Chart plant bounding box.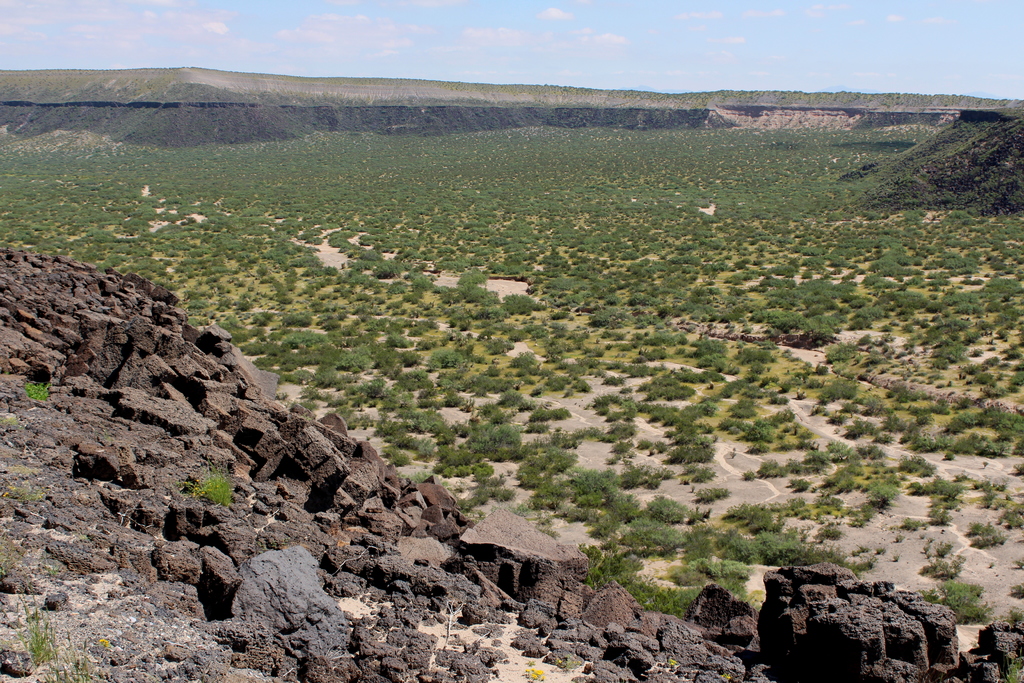
Charted: [5, 483, 42, 500].
